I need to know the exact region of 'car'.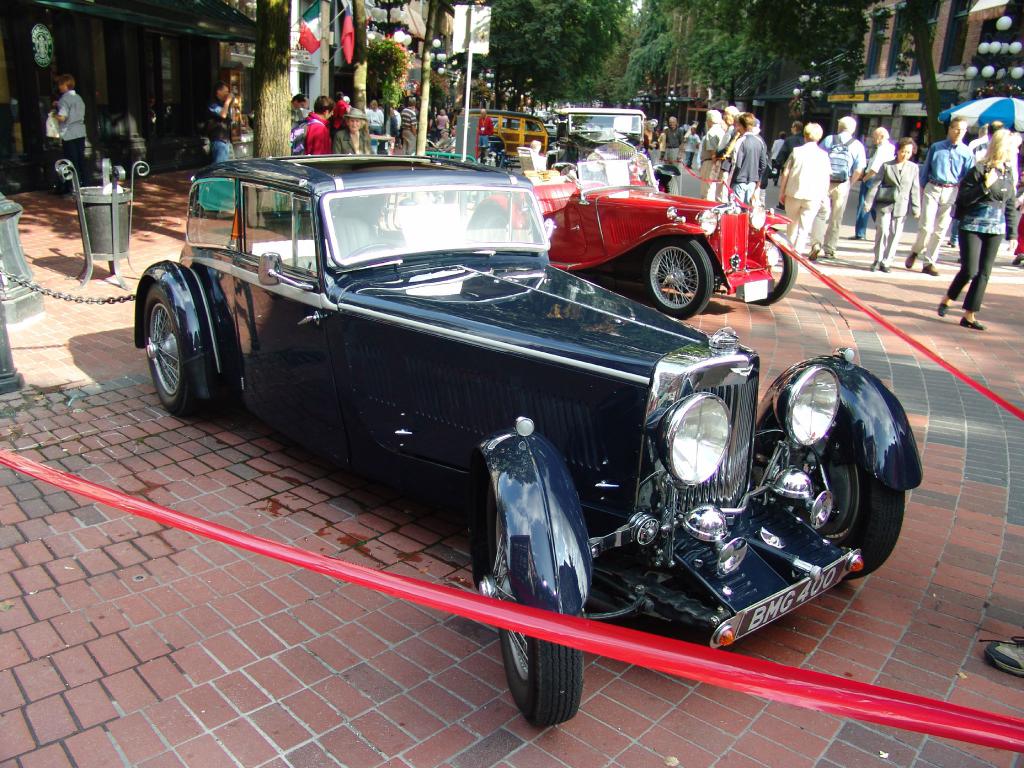
Region: l=472, t=156, r=801, b=319.
